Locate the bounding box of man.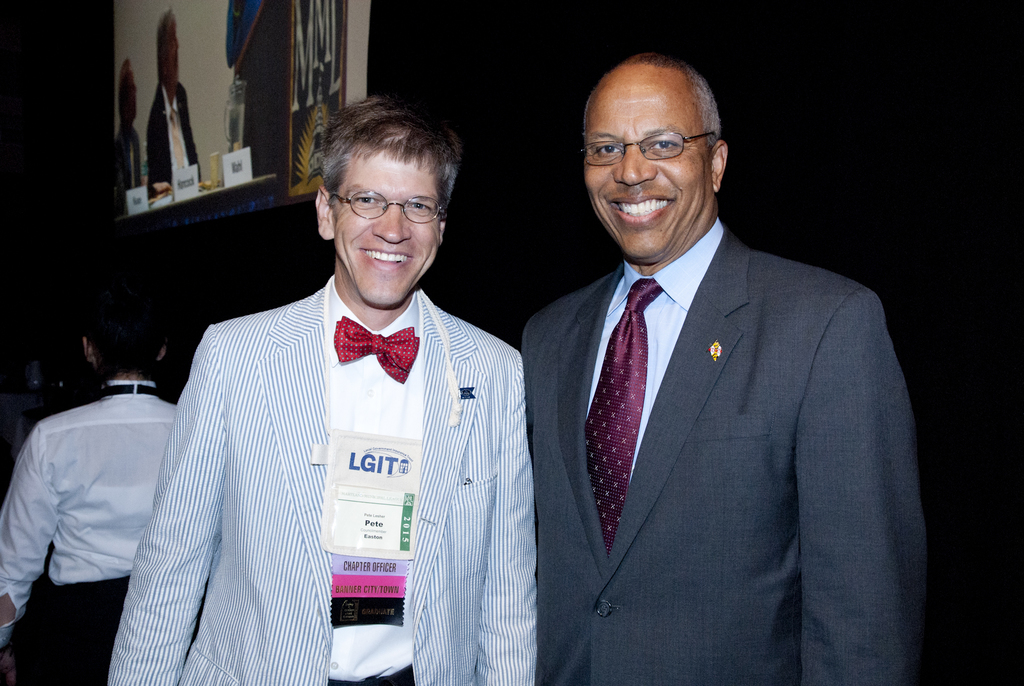
Bounding box: (left=104, top=105, right=543, bottom=664).
